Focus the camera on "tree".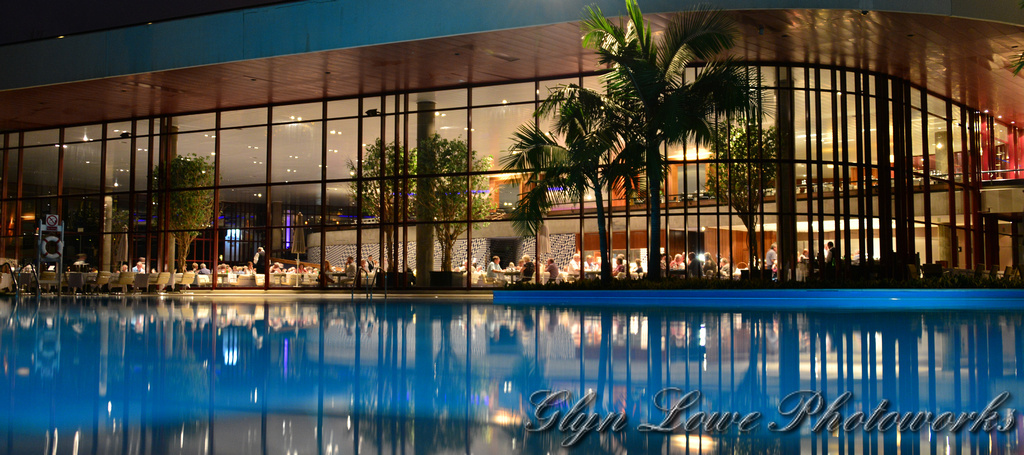
Focus region: [349, 150, 414, 285].
